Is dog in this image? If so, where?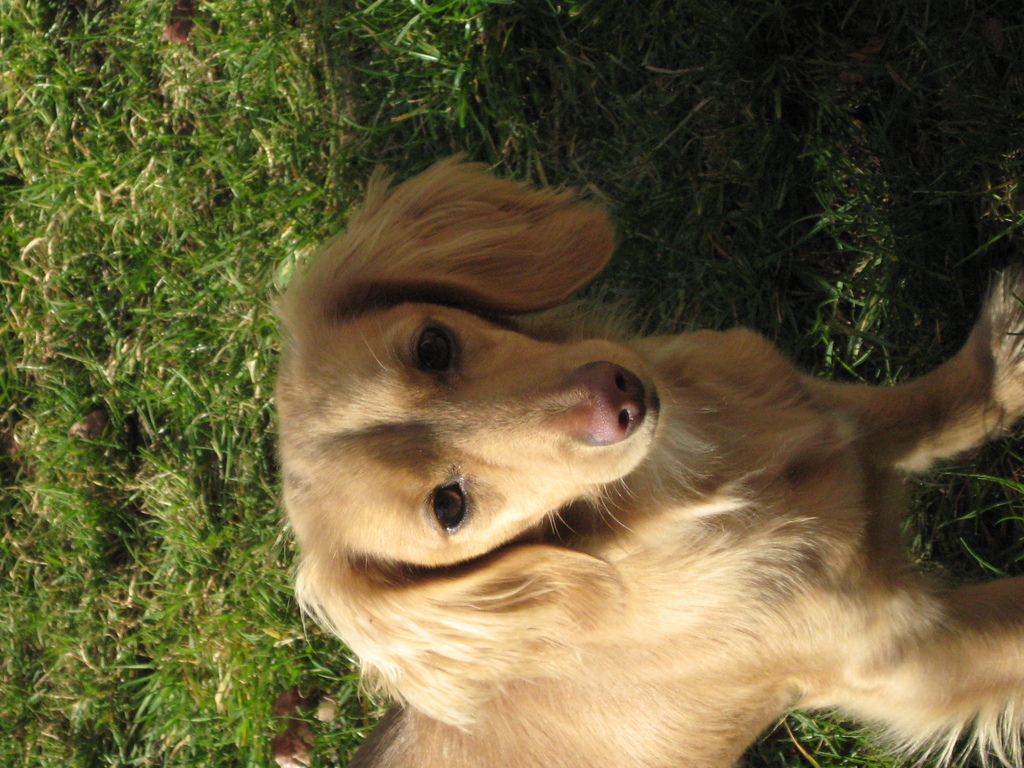
Yes, at (left=269, top=147, right=1023, bottom=767).
